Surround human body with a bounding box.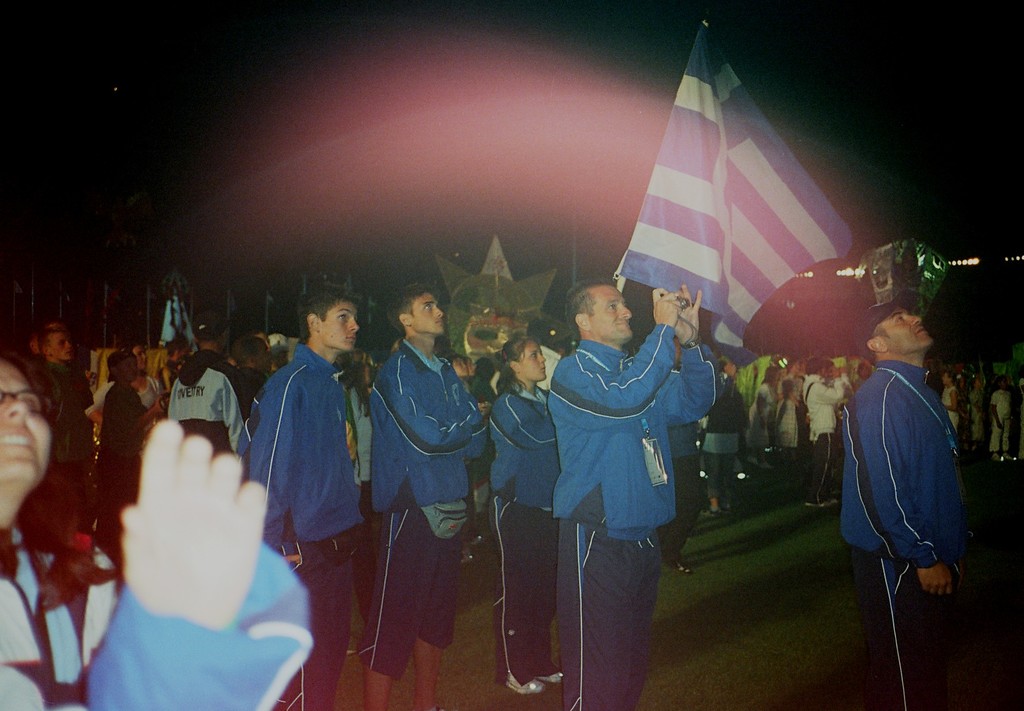
0/418/301/710.
